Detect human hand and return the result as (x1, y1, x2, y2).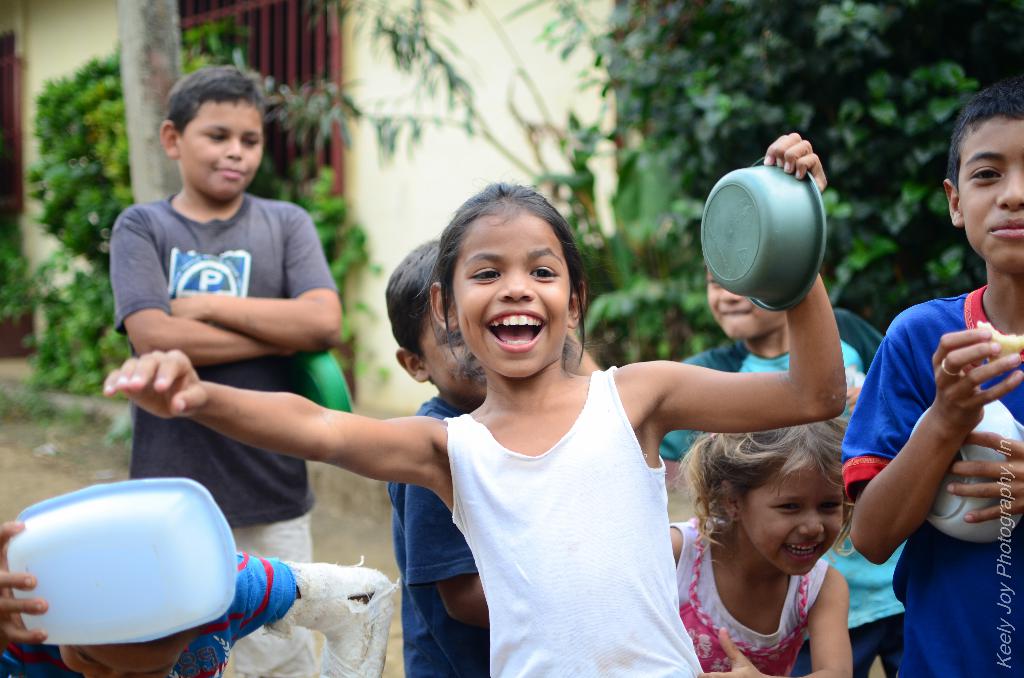
(940, 322, 1016, 430).
